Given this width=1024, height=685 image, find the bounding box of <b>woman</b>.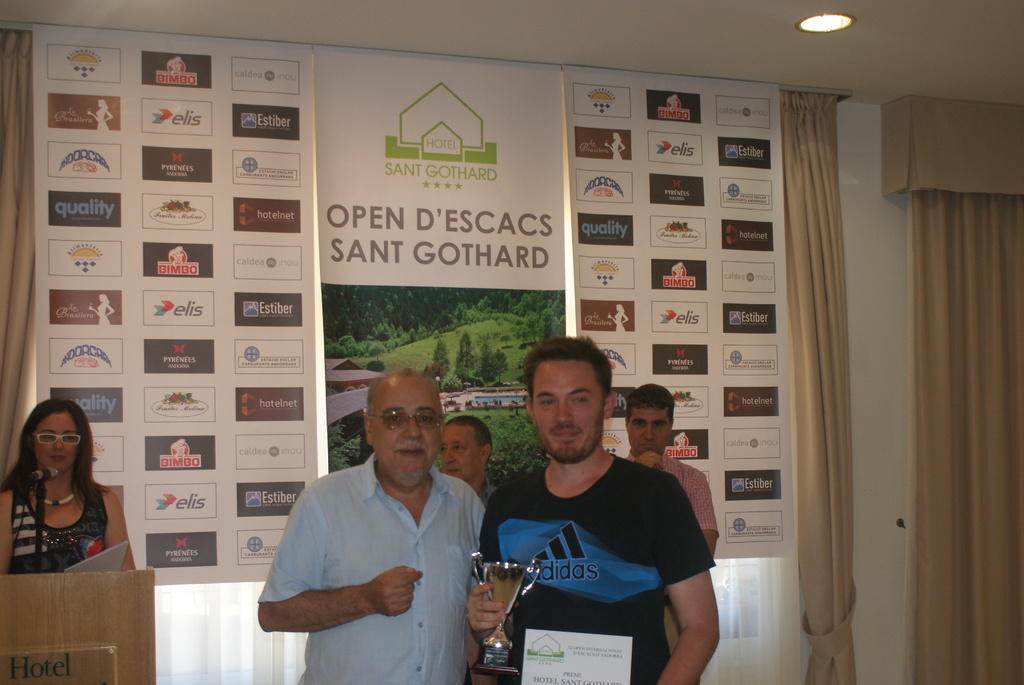
(0,400,136,570).
